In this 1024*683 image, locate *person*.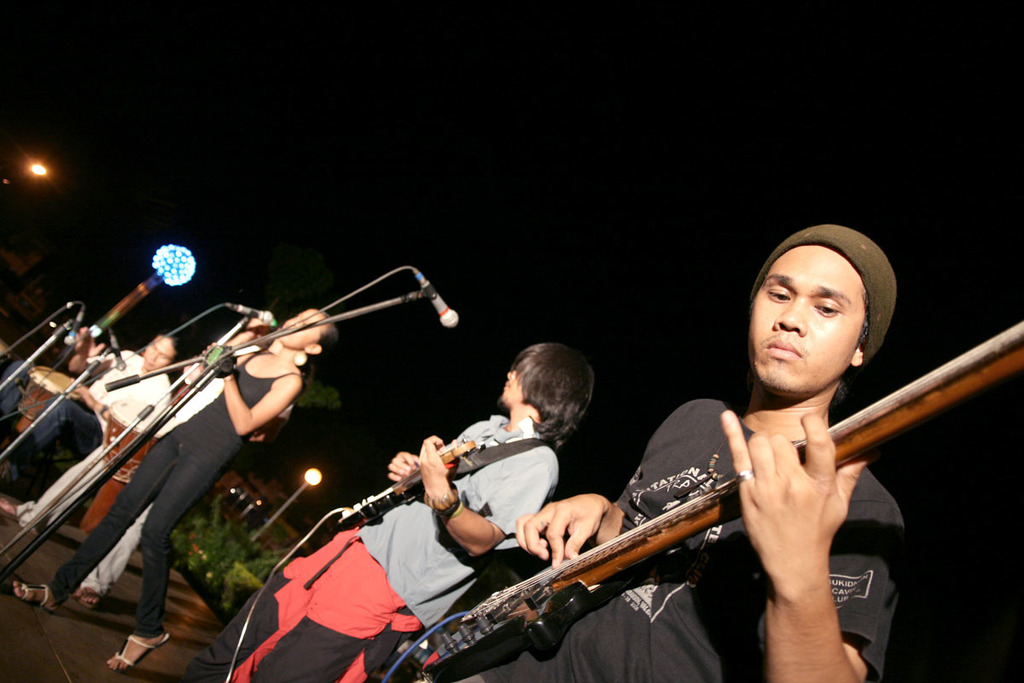
Bounding box: locate(174, 340, 591, 682).
